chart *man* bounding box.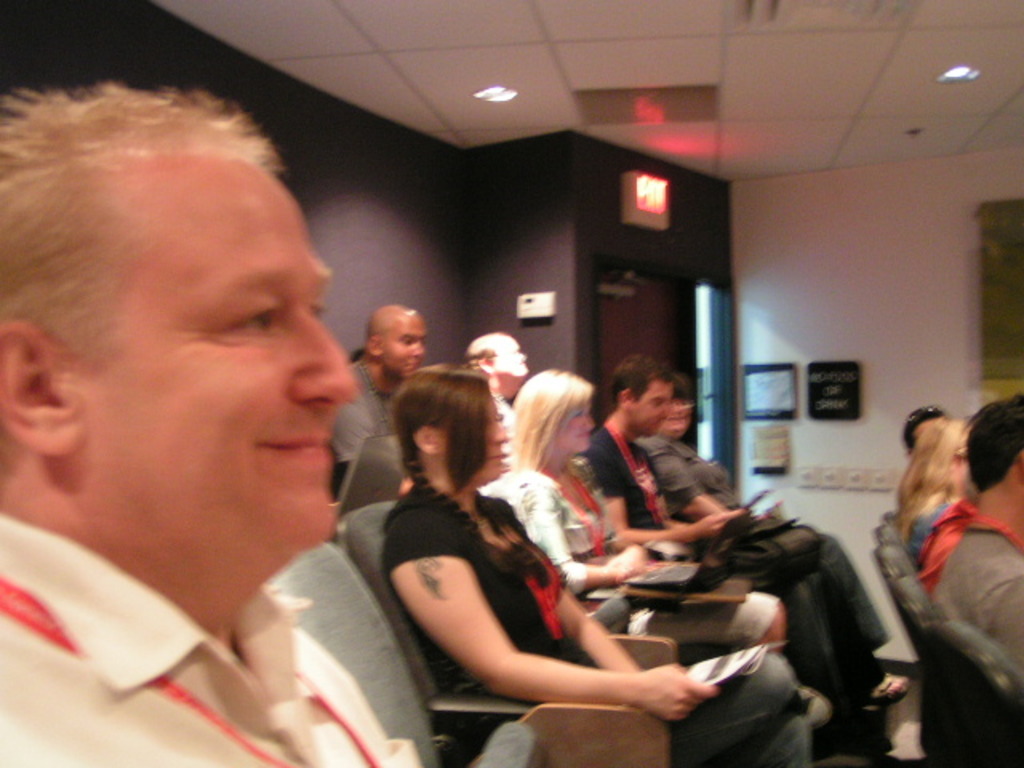
Charted: bbox=(0, 82, 422, 766).
